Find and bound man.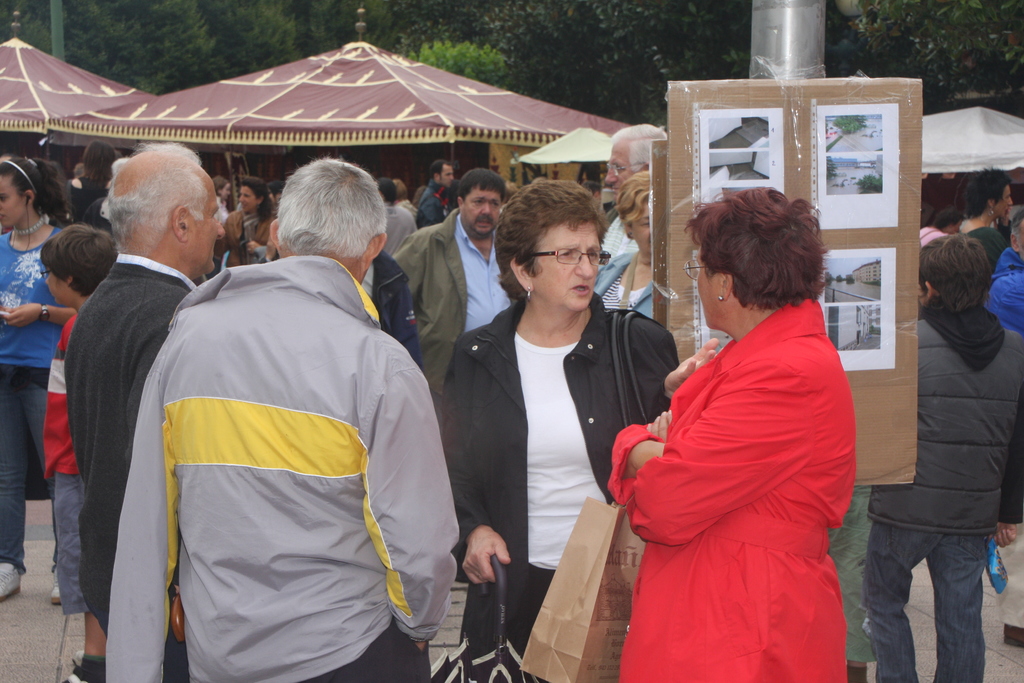
Bound: <bbox>391, 168, 518, 446</bbox>.
